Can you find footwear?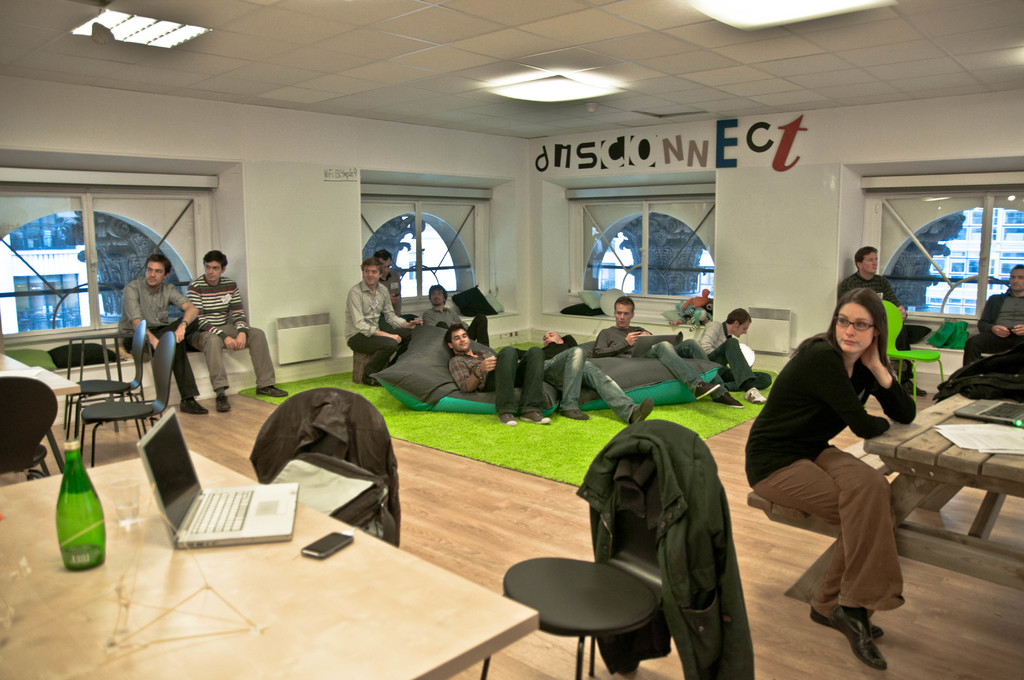
Yes, bounding box: select_region(556, 409, 595, 423).
